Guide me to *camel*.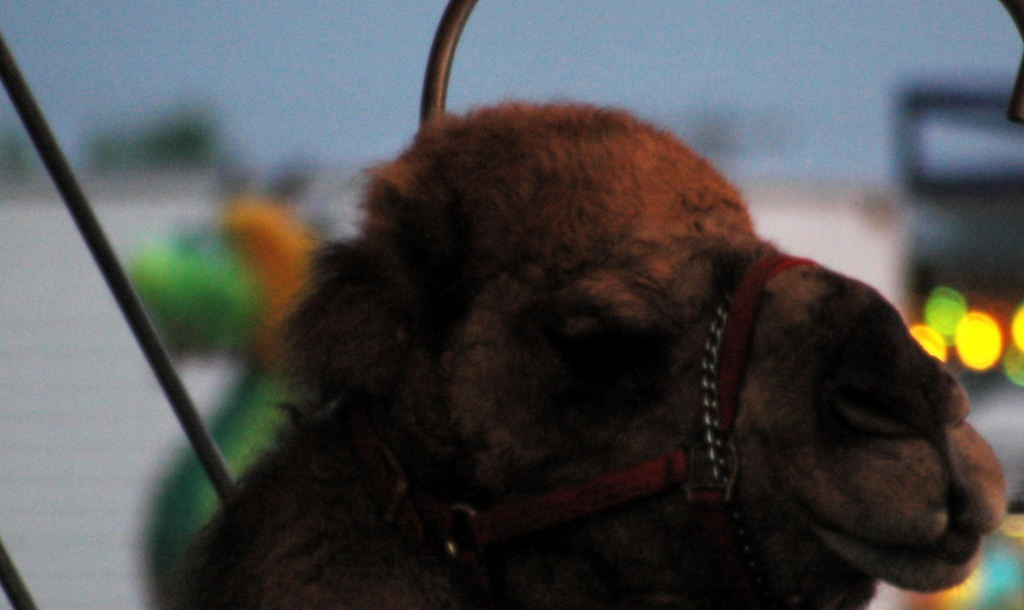
Guidance: l=157, t=102, r=1021, b=609.
